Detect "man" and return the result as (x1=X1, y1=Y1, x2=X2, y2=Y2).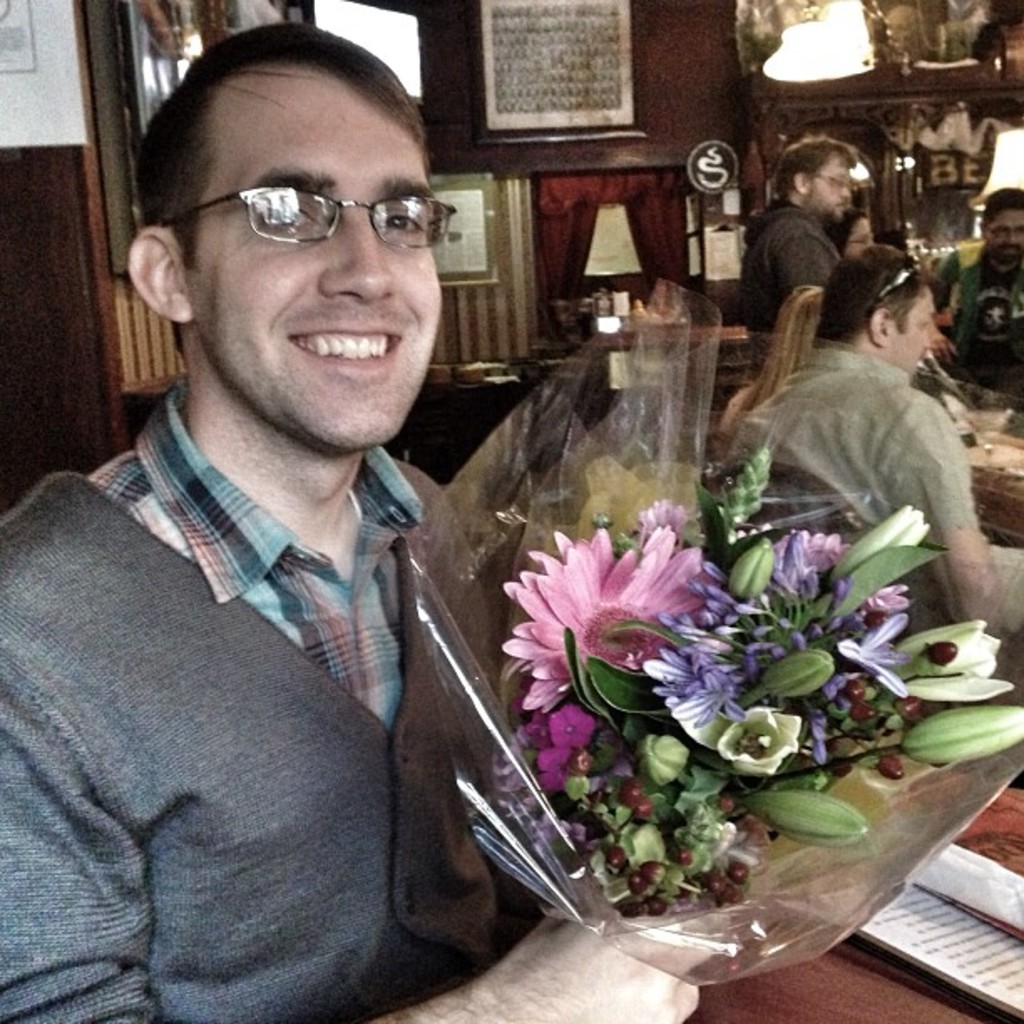
(x1=718, y1=241, x2=1016, y2=627).
